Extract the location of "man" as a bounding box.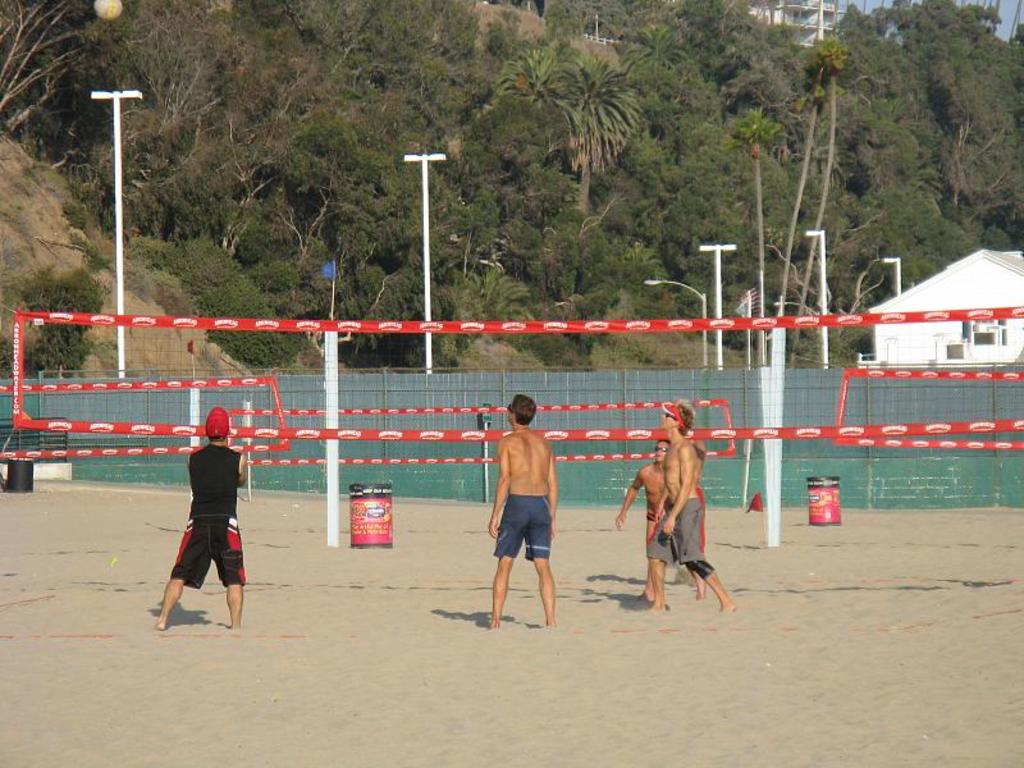
select_region(611, 438, 707, 604).
